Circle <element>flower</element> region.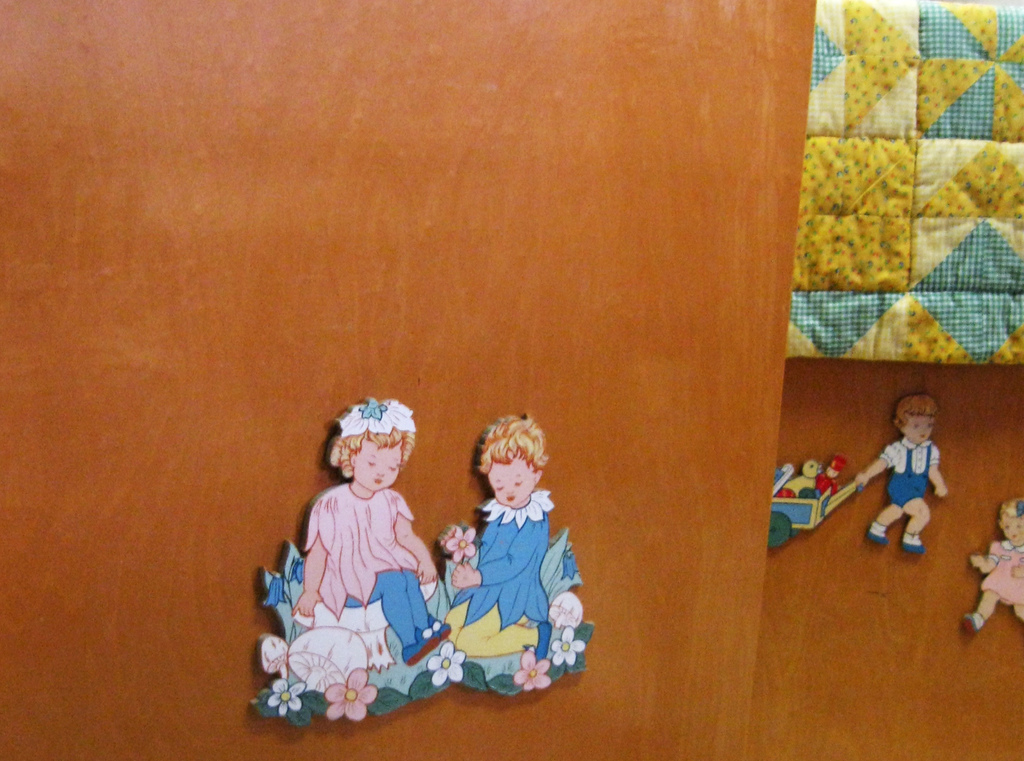
Region: x1=267, y1=677, x2=307, y2=716.
